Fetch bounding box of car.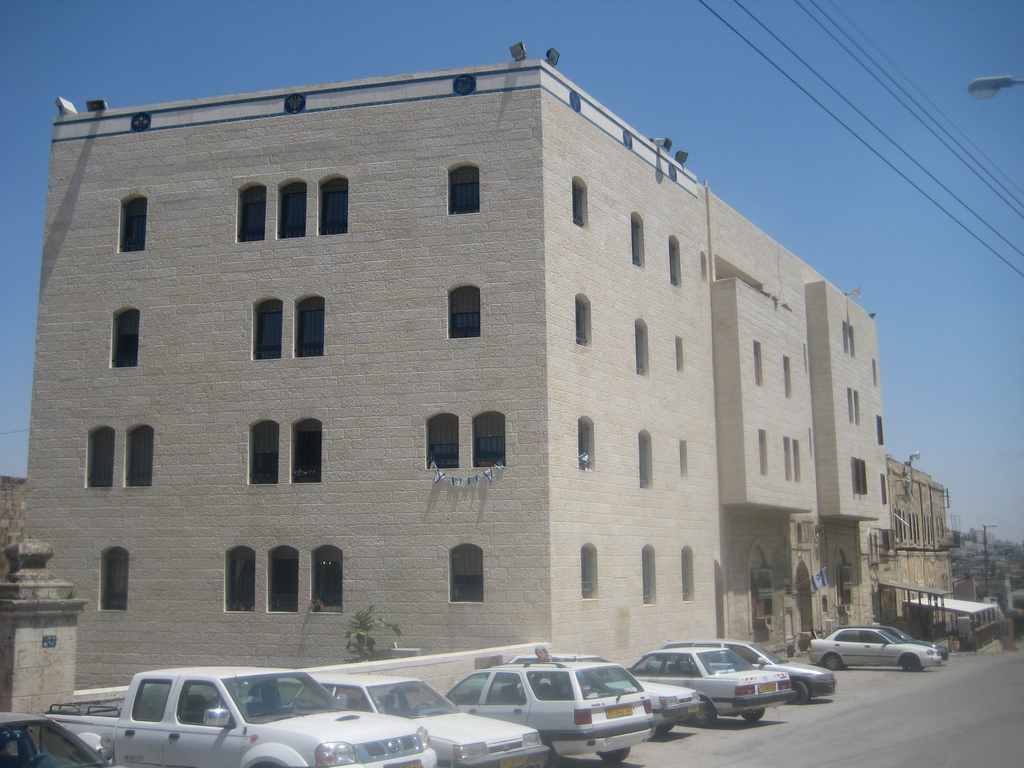
Bbox: bbox(858, 620, 947, 659).
